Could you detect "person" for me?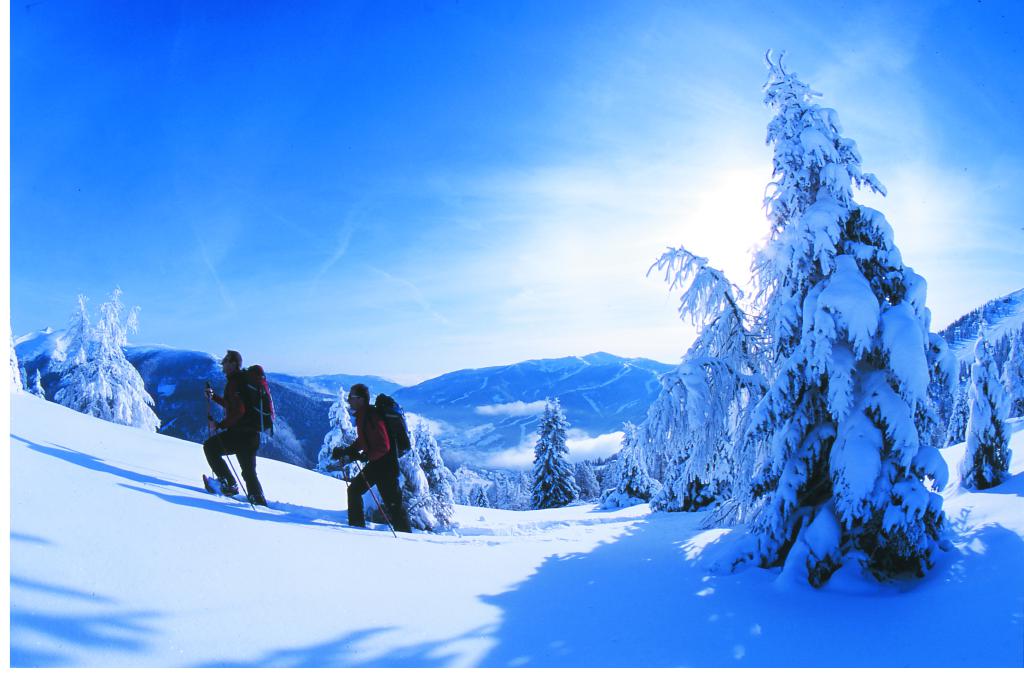
Detection result: <region>198, 350, 268, 502</region>.
